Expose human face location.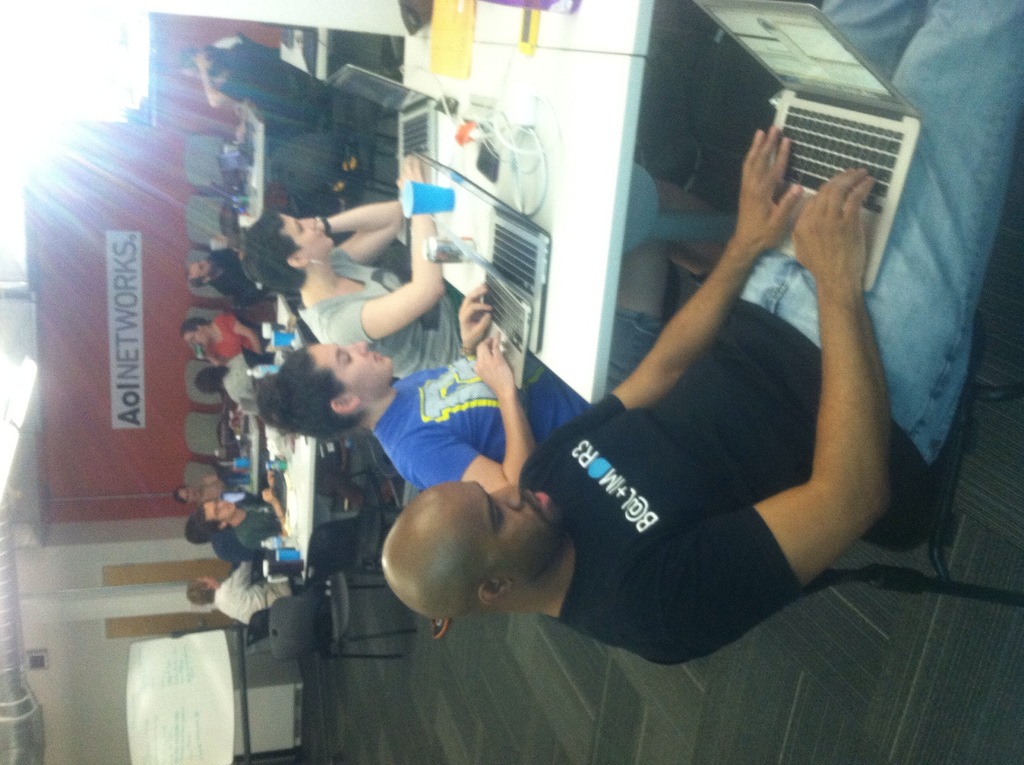
Exposed at 182,328,211,348.
